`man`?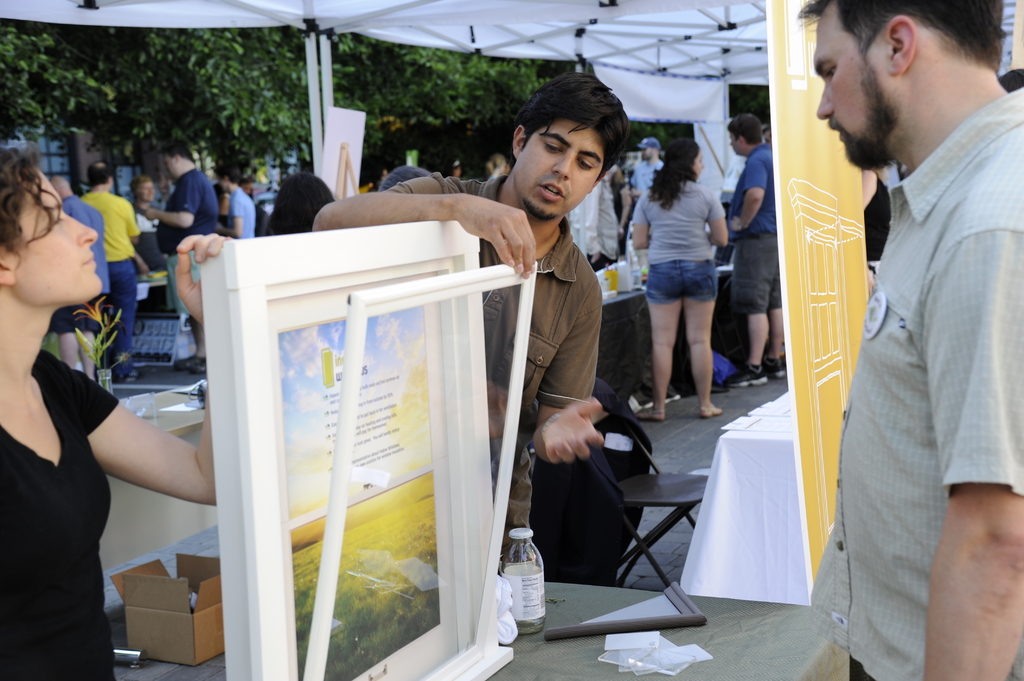
(x1=219, y1=163, x2=255, y2=238)
